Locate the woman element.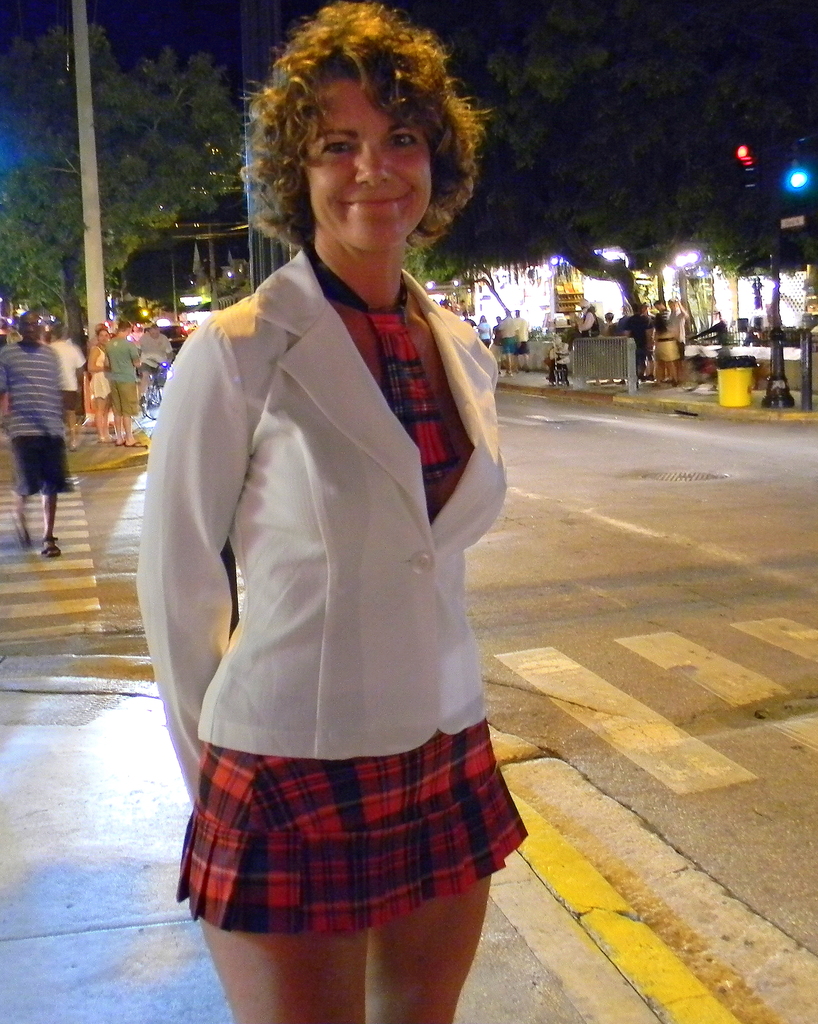
Element bbox: x1=601, y1=313, x2=616, y2=341.
